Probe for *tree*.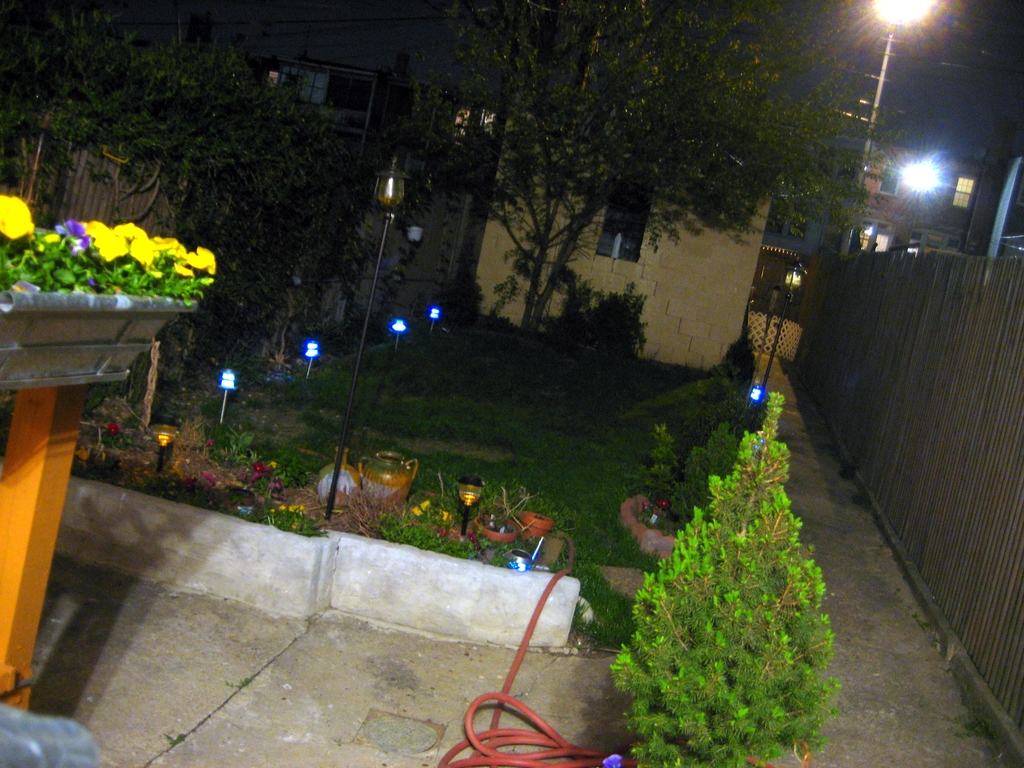
Probe result: left=401, top=0, right=910, bottom=339.
